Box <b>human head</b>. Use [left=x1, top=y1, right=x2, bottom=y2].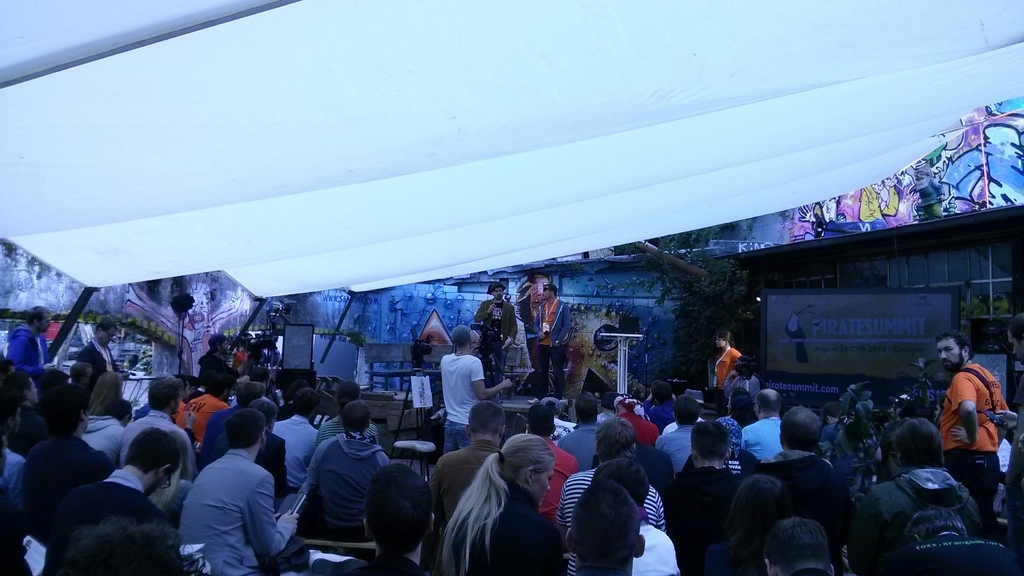
[left=729, top=475, right=790, bottom=525].
